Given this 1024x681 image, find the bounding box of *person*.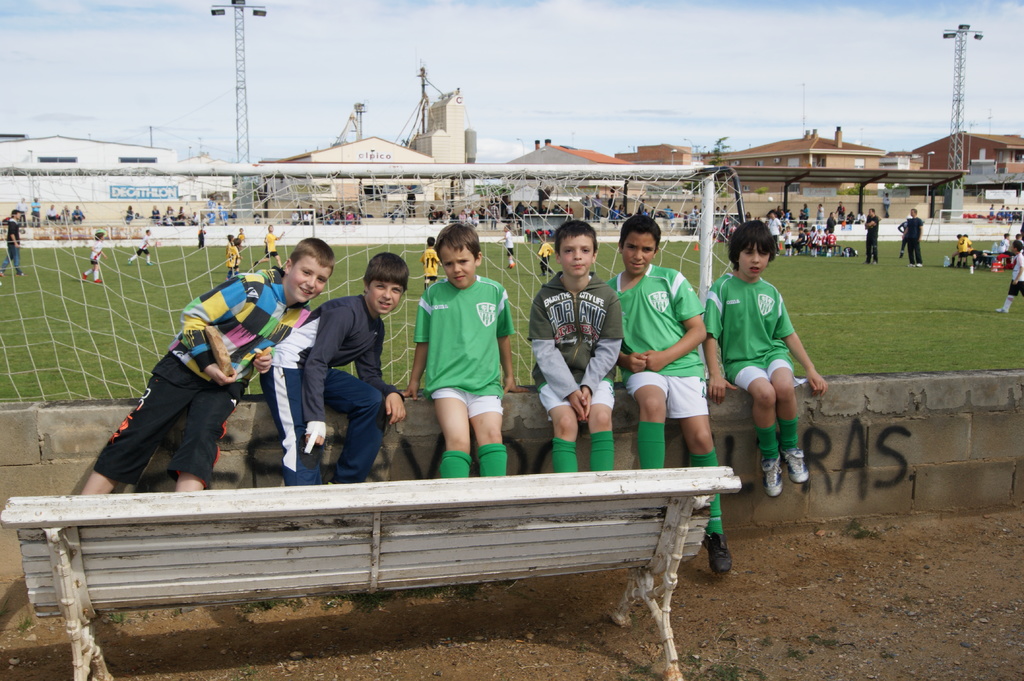
x1=861, y1=208, x2=884, y2=263.
